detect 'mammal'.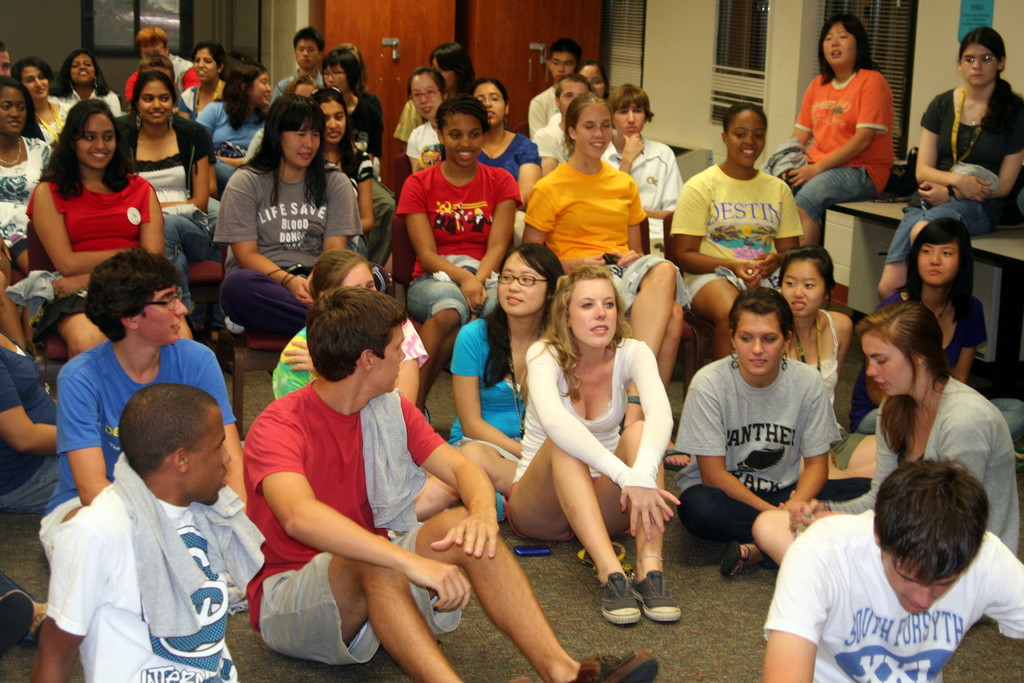
Detected at [858, 215, 1023, 431].
